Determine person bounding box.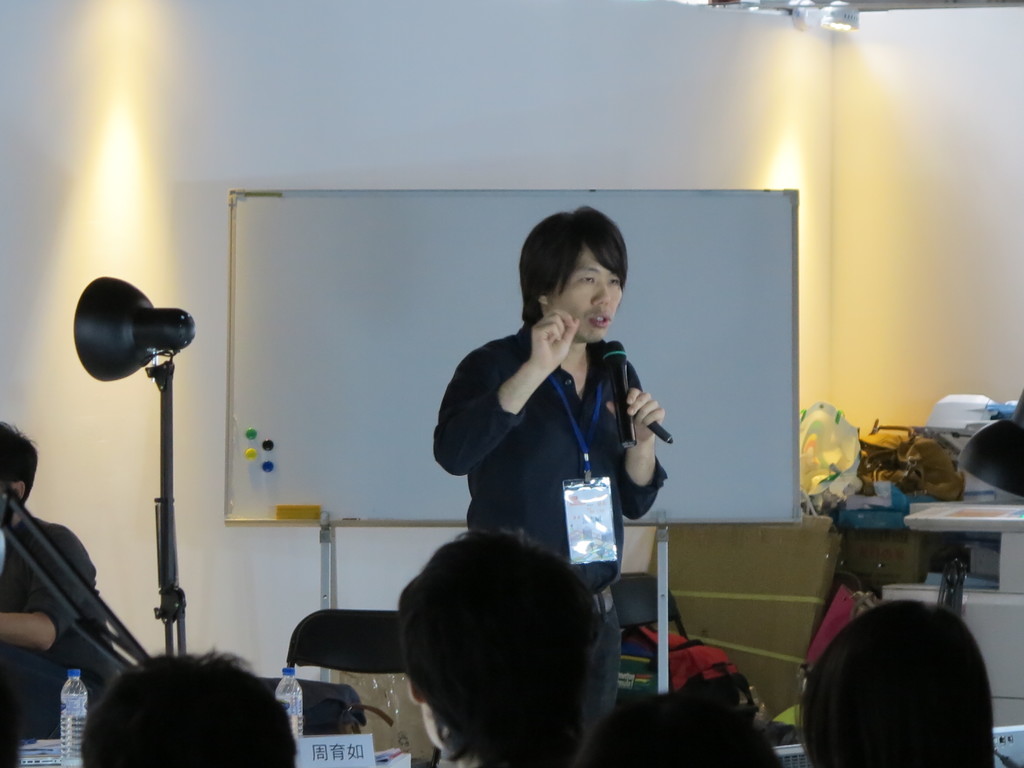
Determined: 0,419,117,767.
